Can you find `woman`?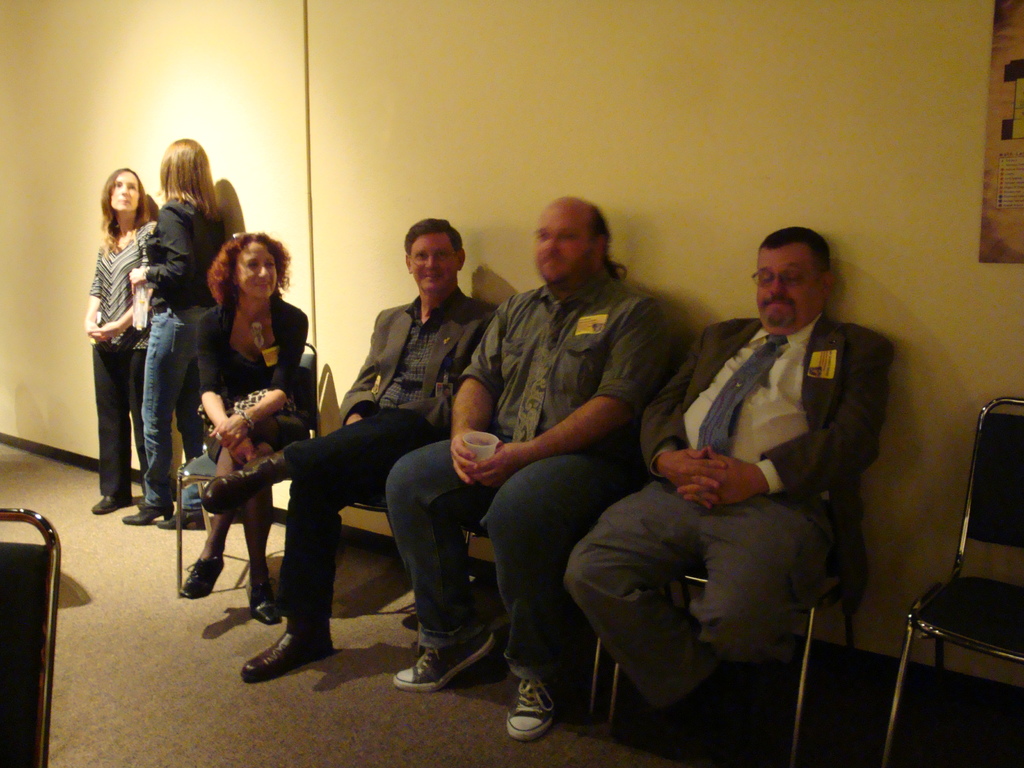
Yes, bounding box: bbox(82, 163, 164, 520).
